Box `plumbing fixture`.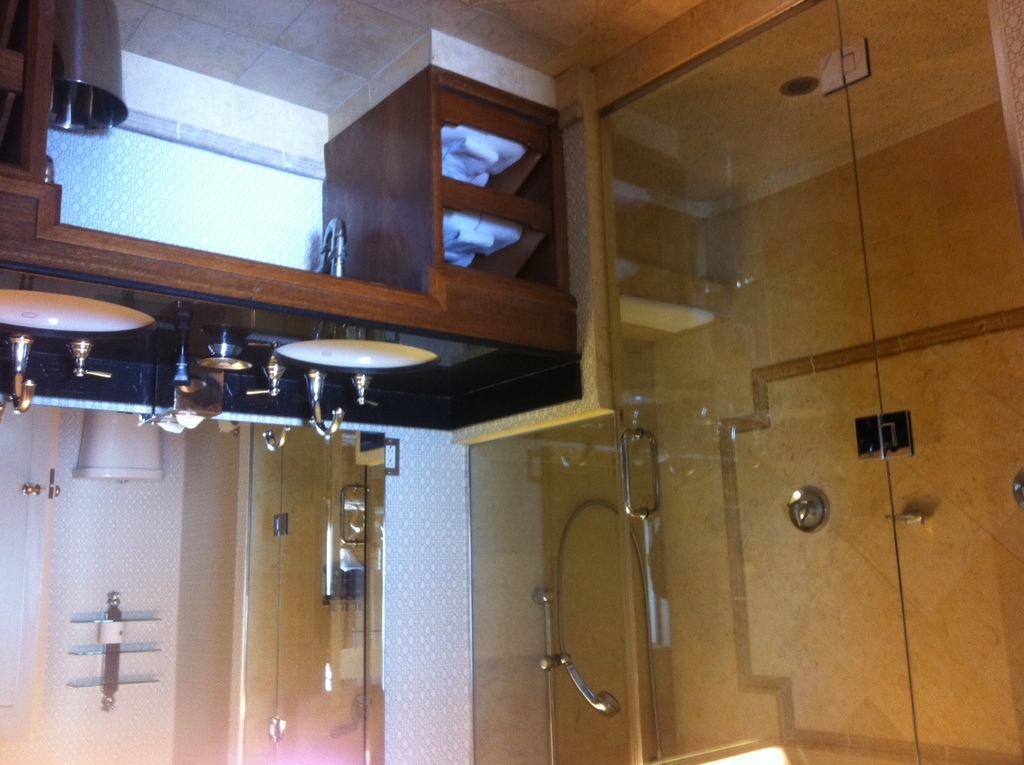
Rect(70, 338, 112, 384).
